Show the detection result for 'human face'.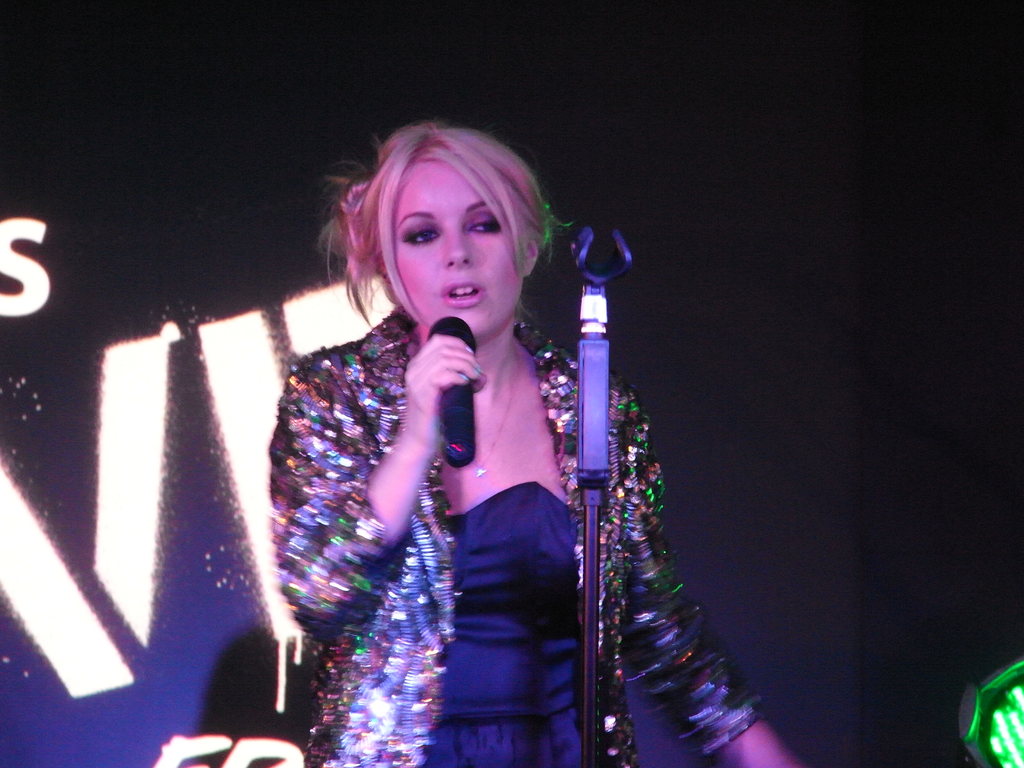
[left=386, top=156, right=530, bottom=329].
